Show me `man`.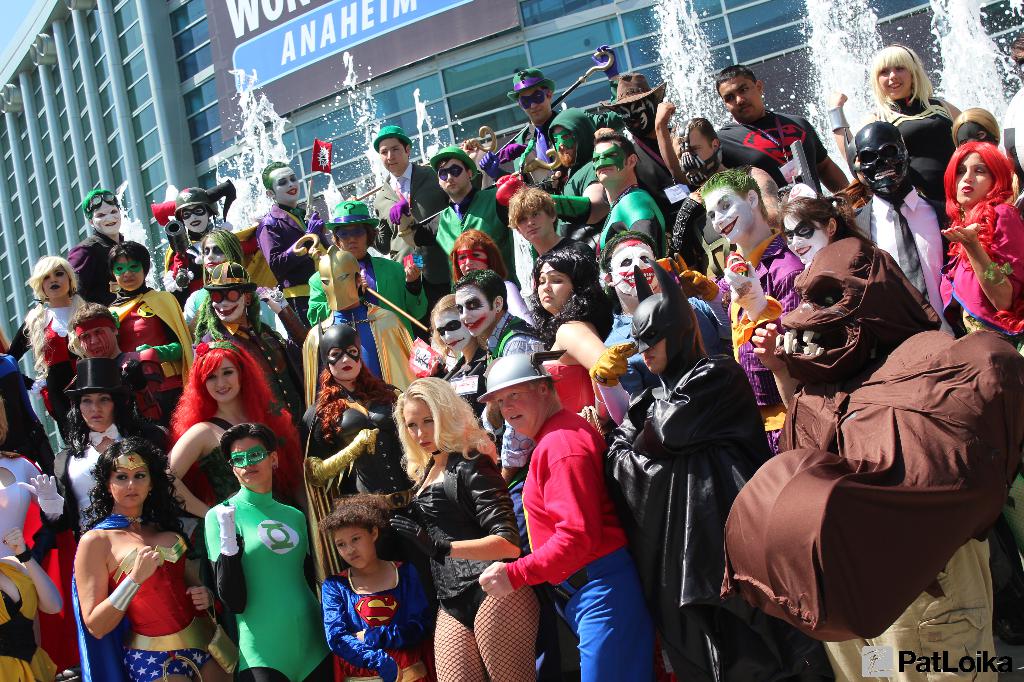
`man` is here: [left=598, top=75, right=666, bottom=210].
